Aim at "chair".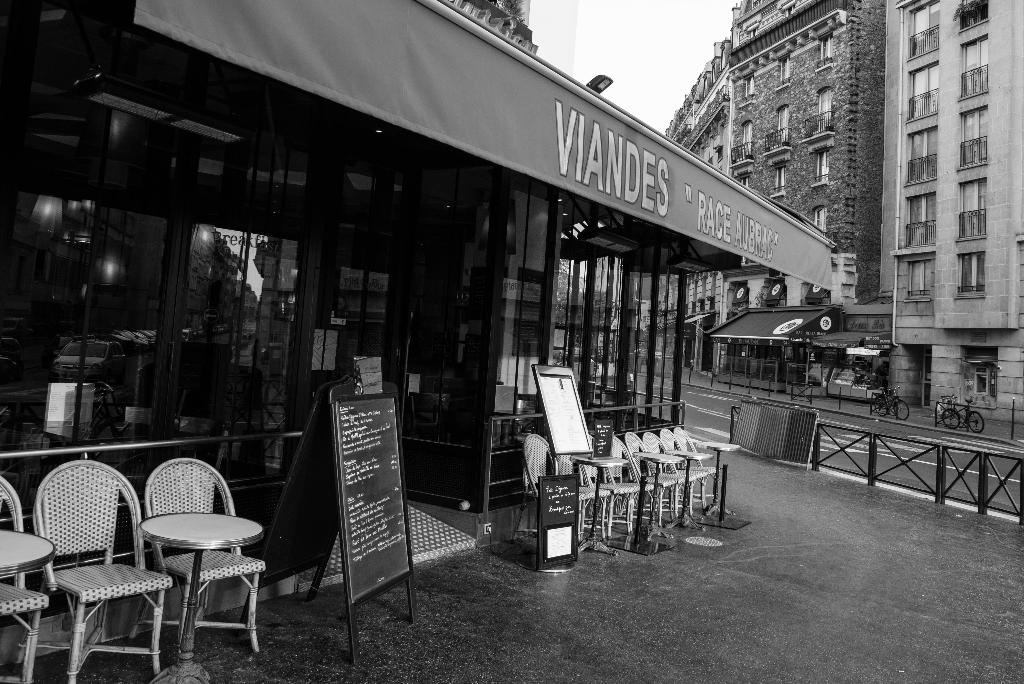
Aimed at 556:443:607:541.
